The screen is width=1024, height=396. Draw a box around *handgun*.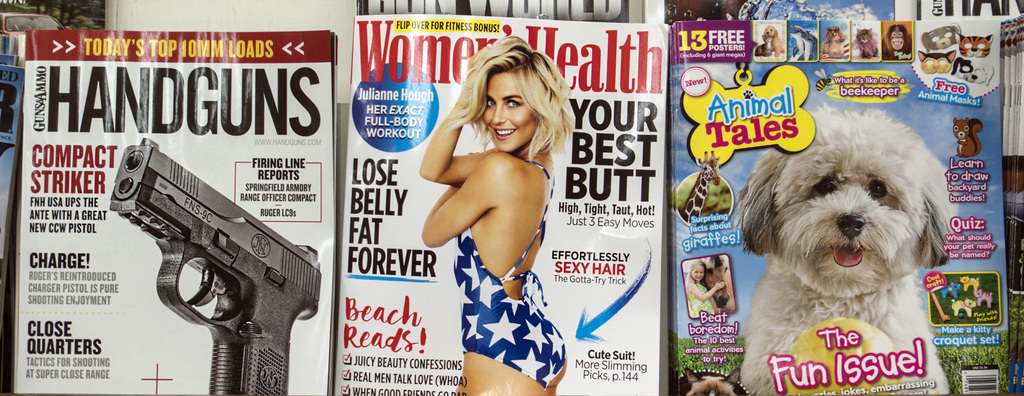
{"x1": 111, "y1": 138, "x2": 324, "y2": 395}.
